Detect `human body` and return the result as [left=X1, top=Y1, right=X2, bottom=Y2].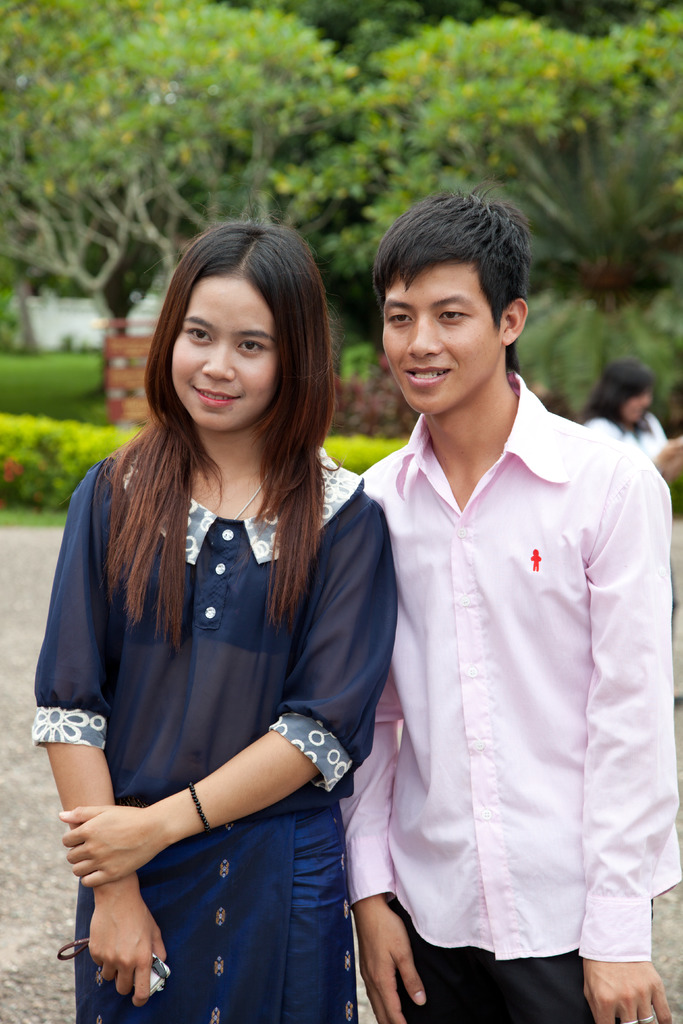
[left=42, top=234, right=393, bottom=1019].
